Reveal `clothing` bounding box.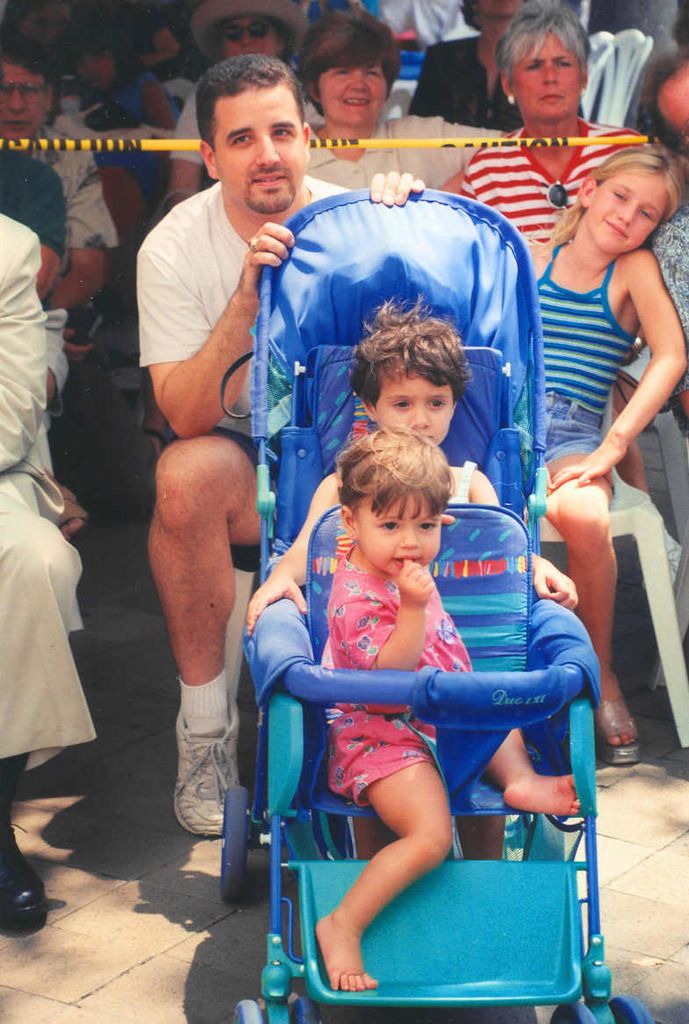
Revealed: locate(262, 426, 537, 897).
